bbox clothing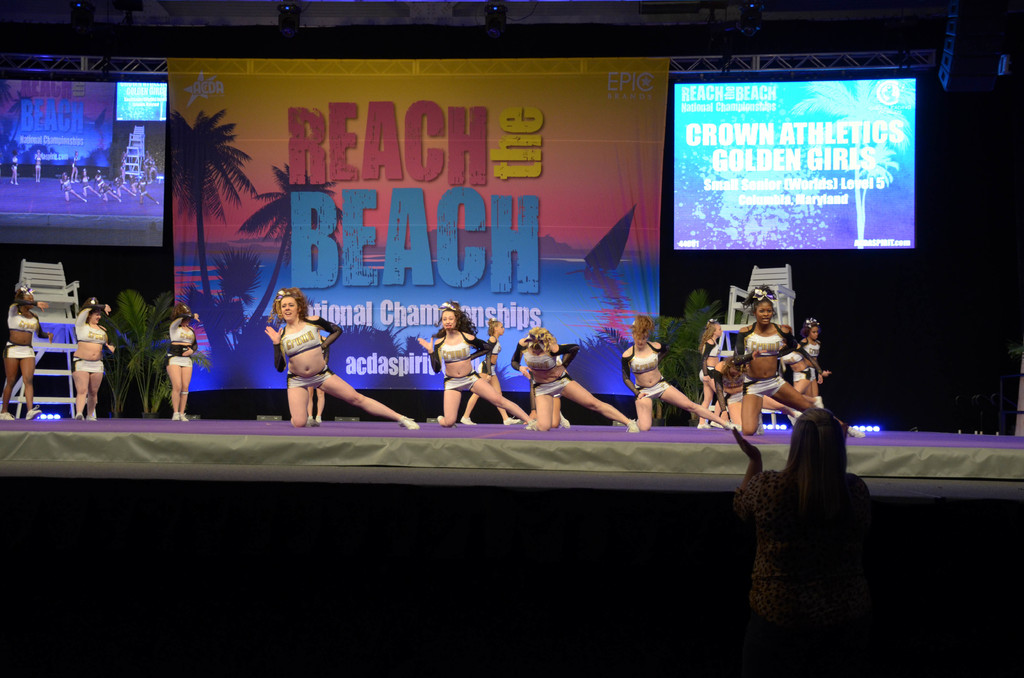
bbox=(508, 343, 581, 371)
